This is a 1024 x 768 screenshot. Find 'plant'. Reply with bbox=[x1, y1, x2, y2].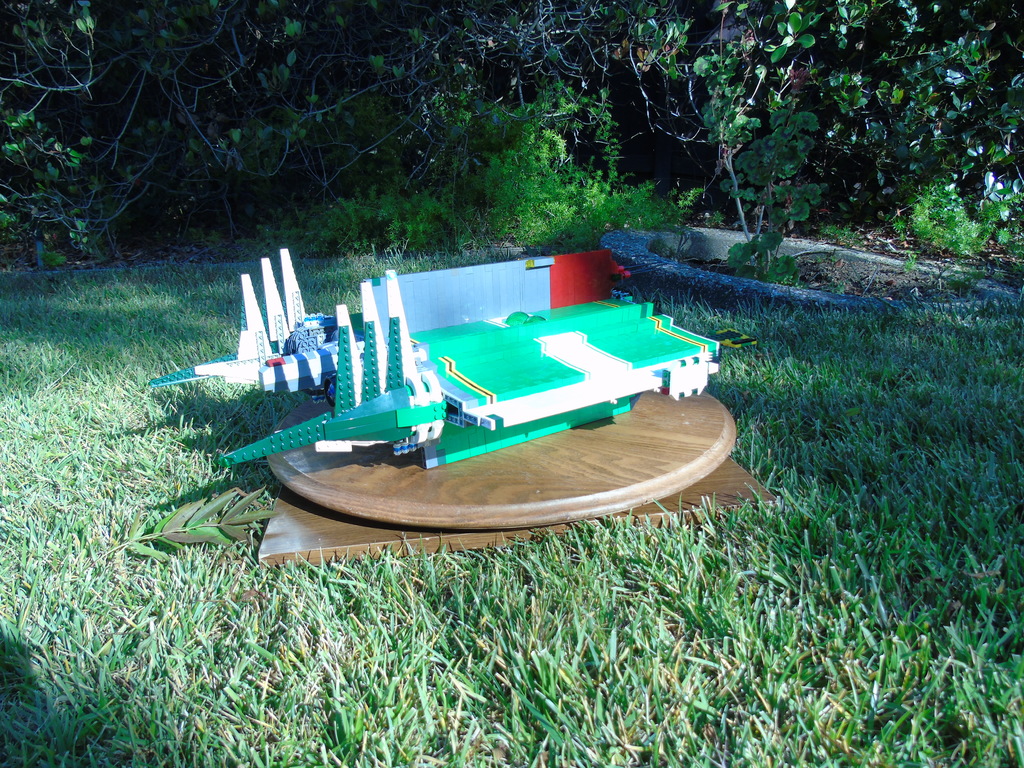
bbox=[0, 0, 1023, 311].
